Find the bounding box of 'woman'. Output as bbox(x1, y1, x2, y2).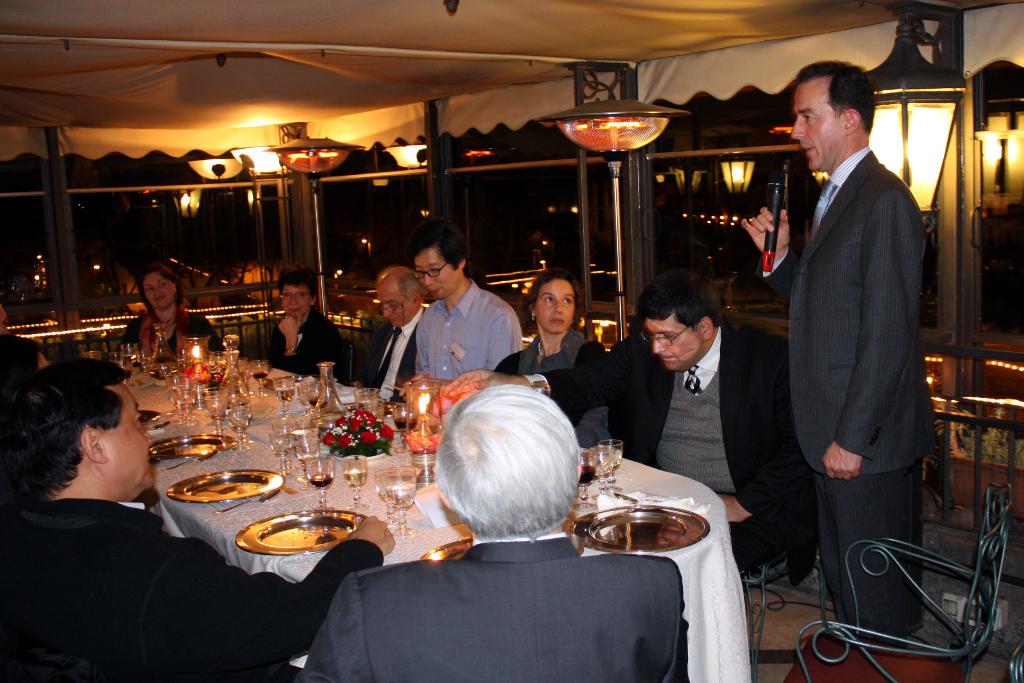
bbox(237, 272, 340, 384).
